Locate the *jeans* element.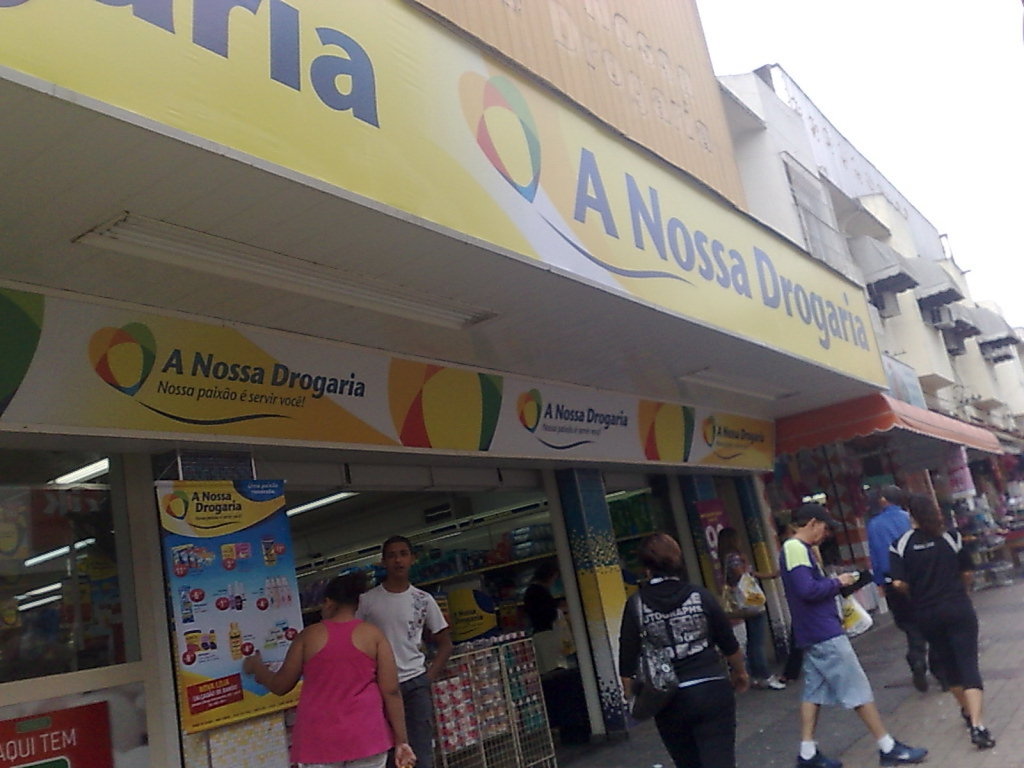
Element bbox: 887,566,927,682.
